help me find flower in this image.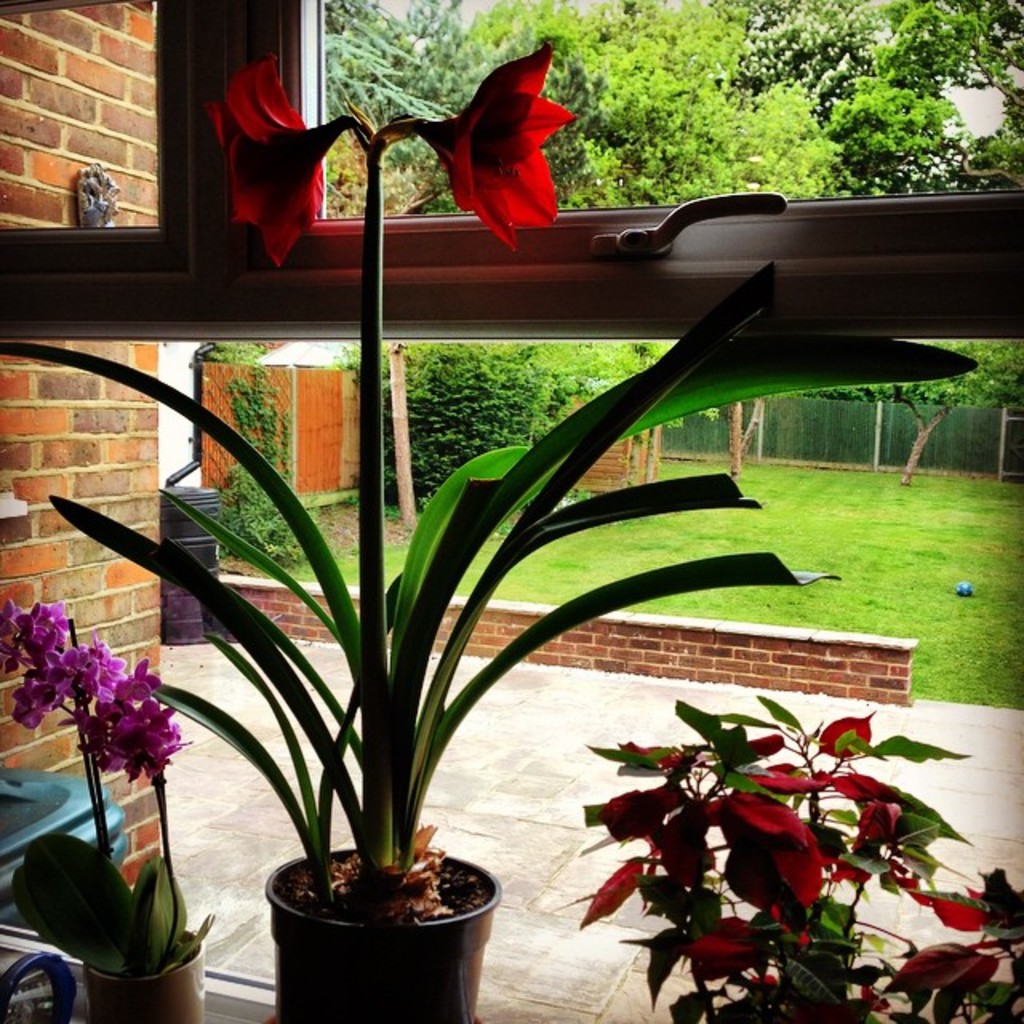
Found it: [430, 59, 589, 248].
